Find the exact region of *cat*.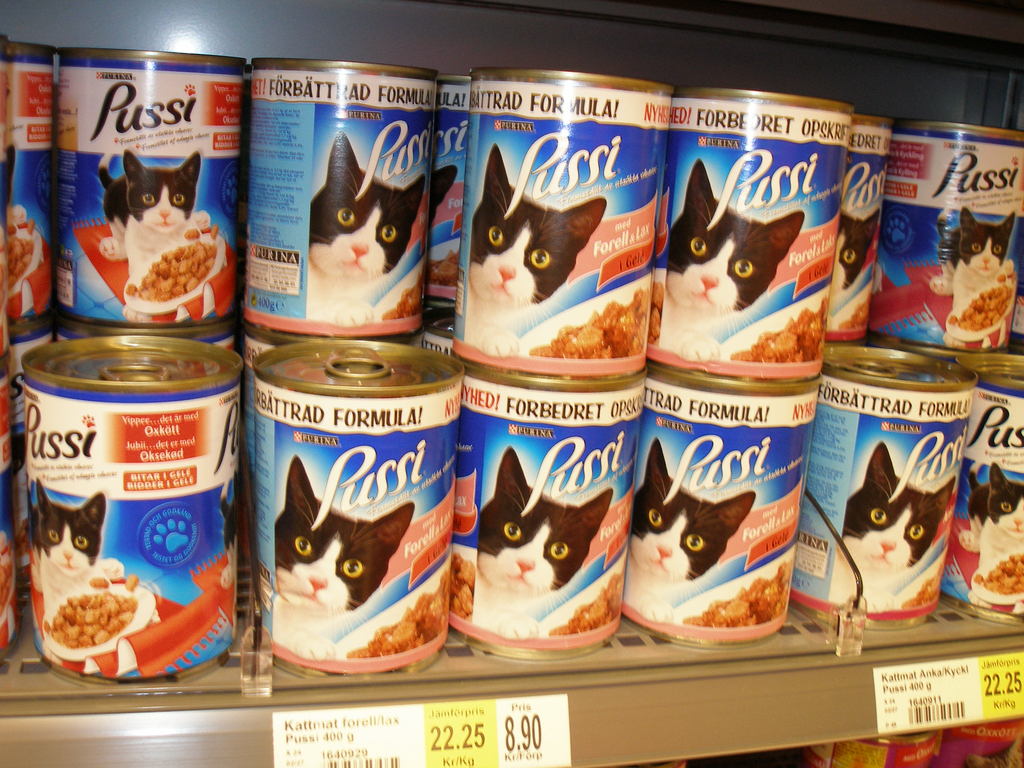
Exact region: box=[661, 156, 806, 362].
